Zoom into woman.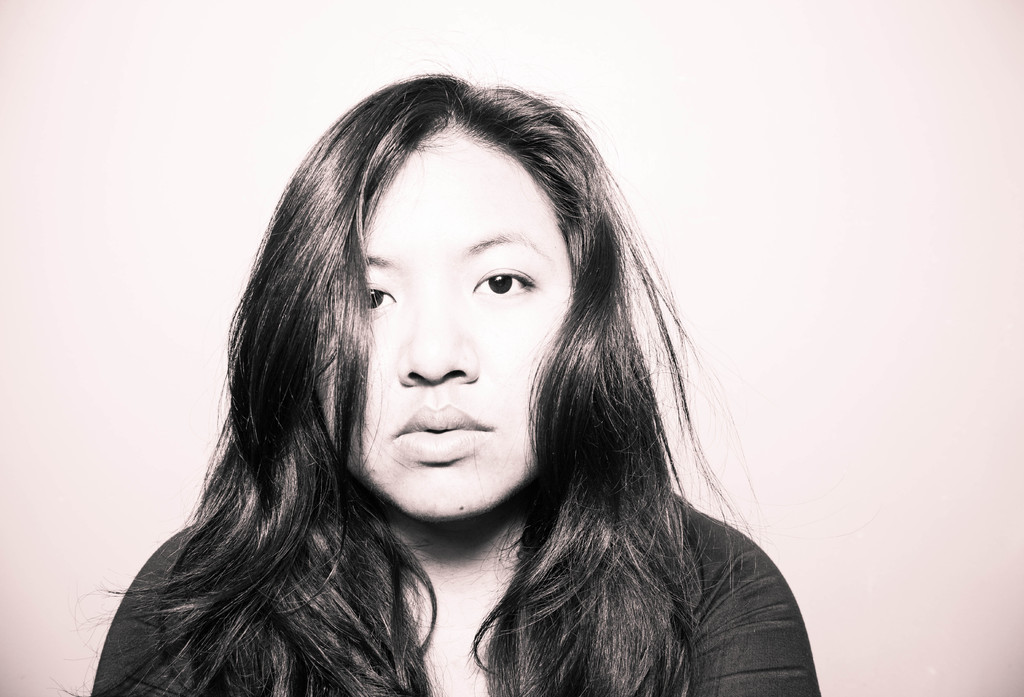
Zoom target: Rect(103, 31, 872, 676).
